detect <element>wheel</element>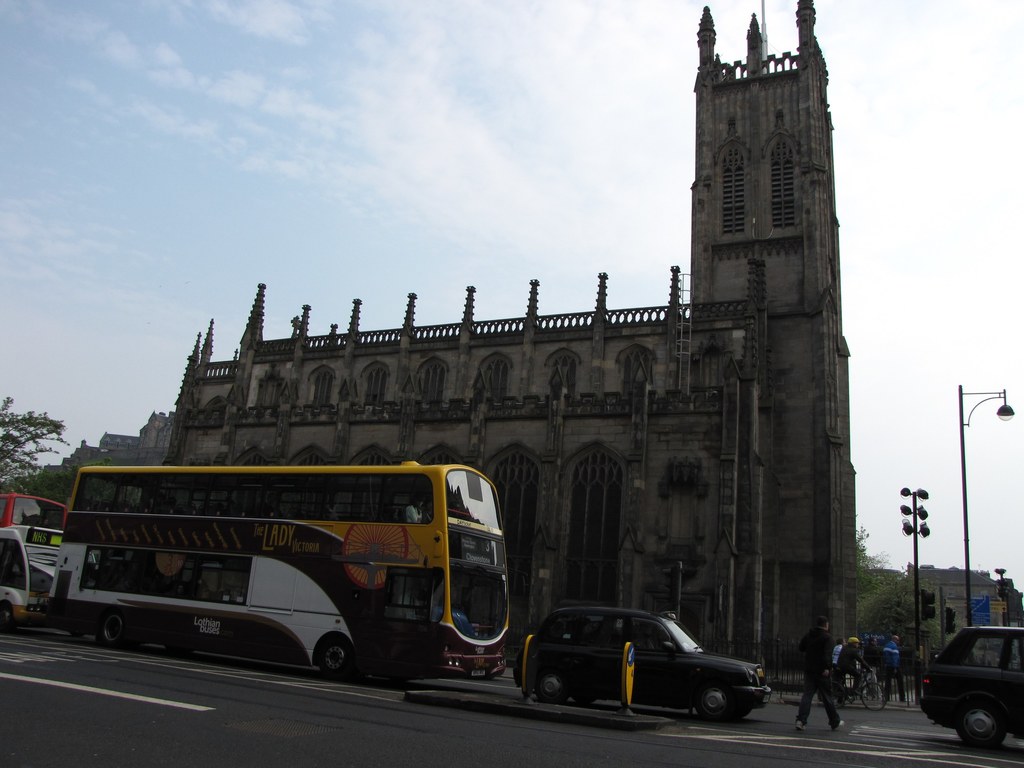
[857, 678, 890, 713]
